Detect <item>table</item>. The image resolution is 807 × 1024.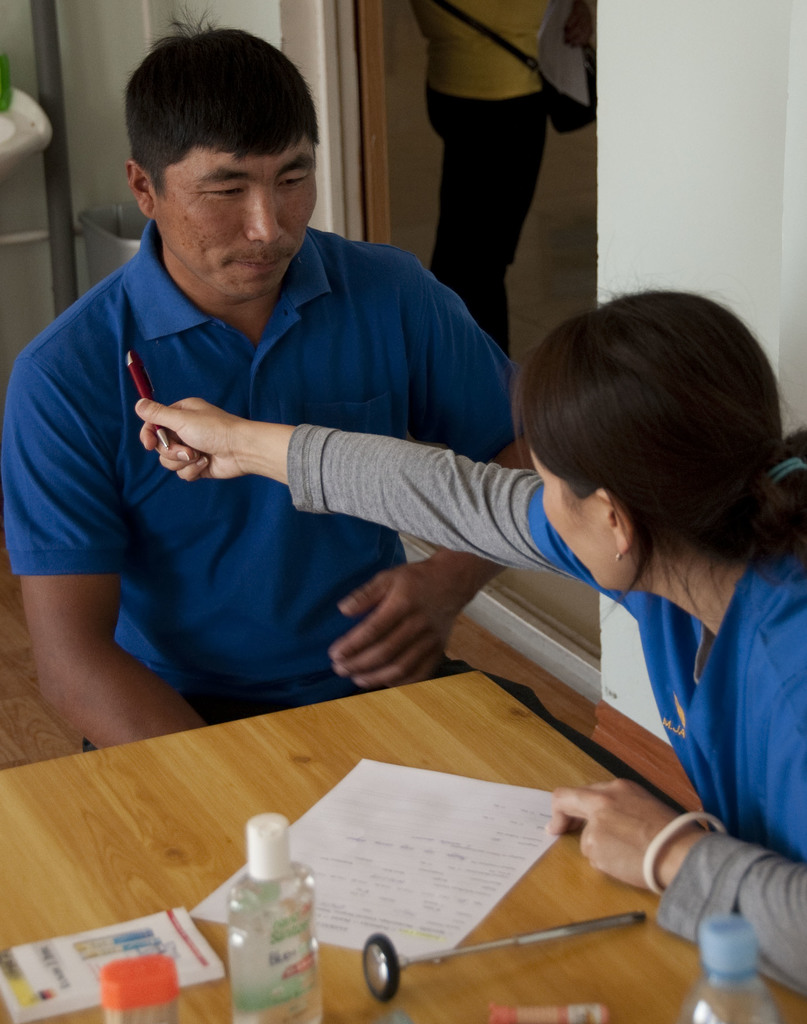
(65,625,687,1023).
